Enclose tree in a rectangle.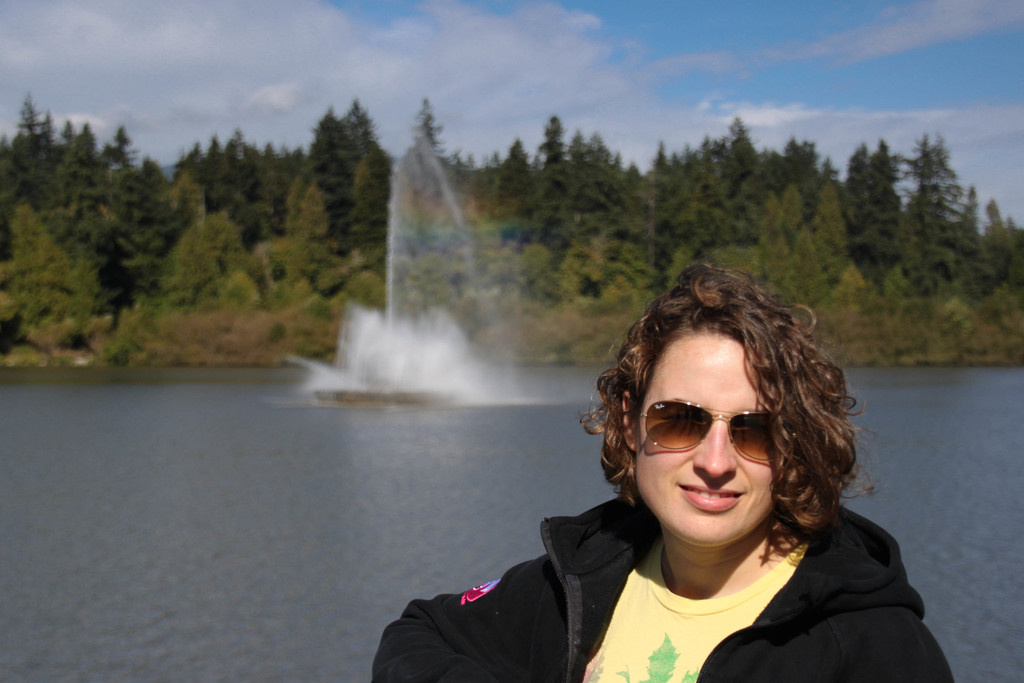
pyautogui.locateOnScreen(31, 127, 191, 357).
